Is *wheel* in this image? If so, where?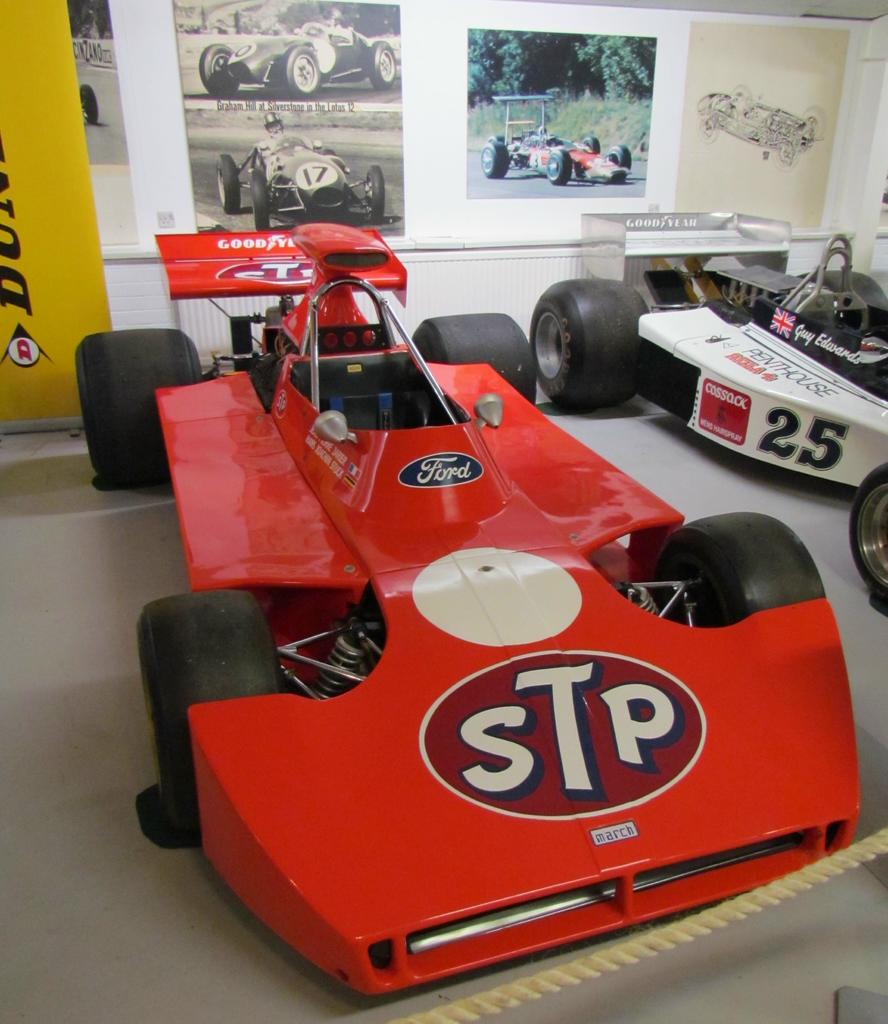
Yes, at 482/141/509/174.
